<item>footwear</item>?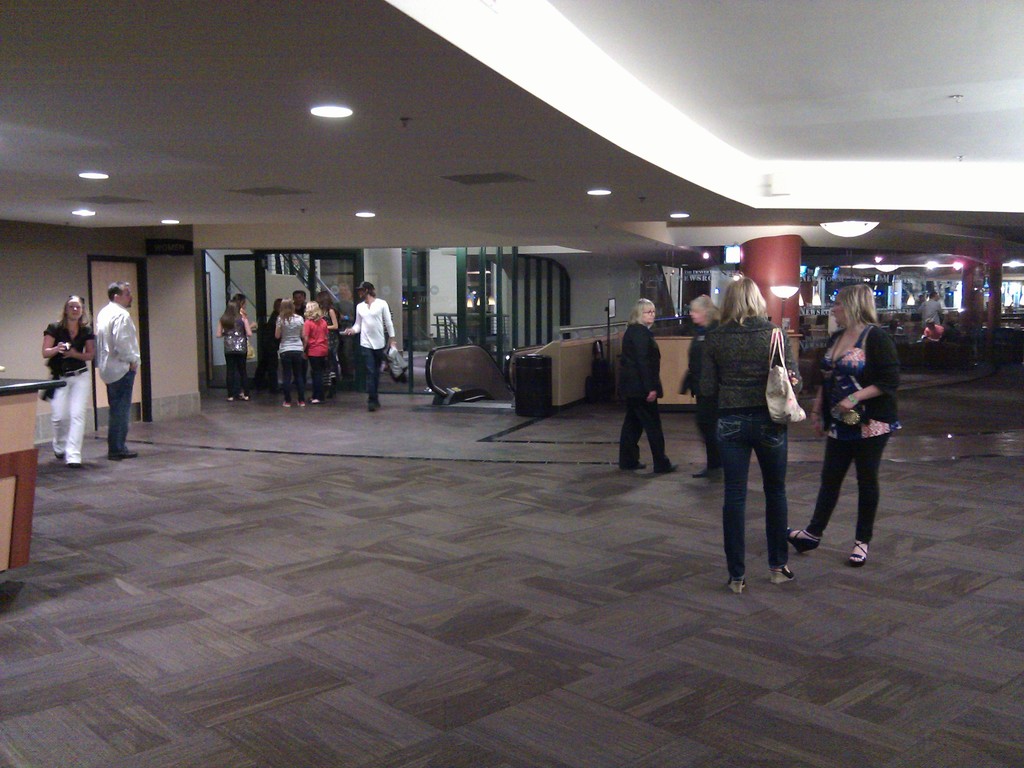
<region>692, 464, 710, 479</region>
